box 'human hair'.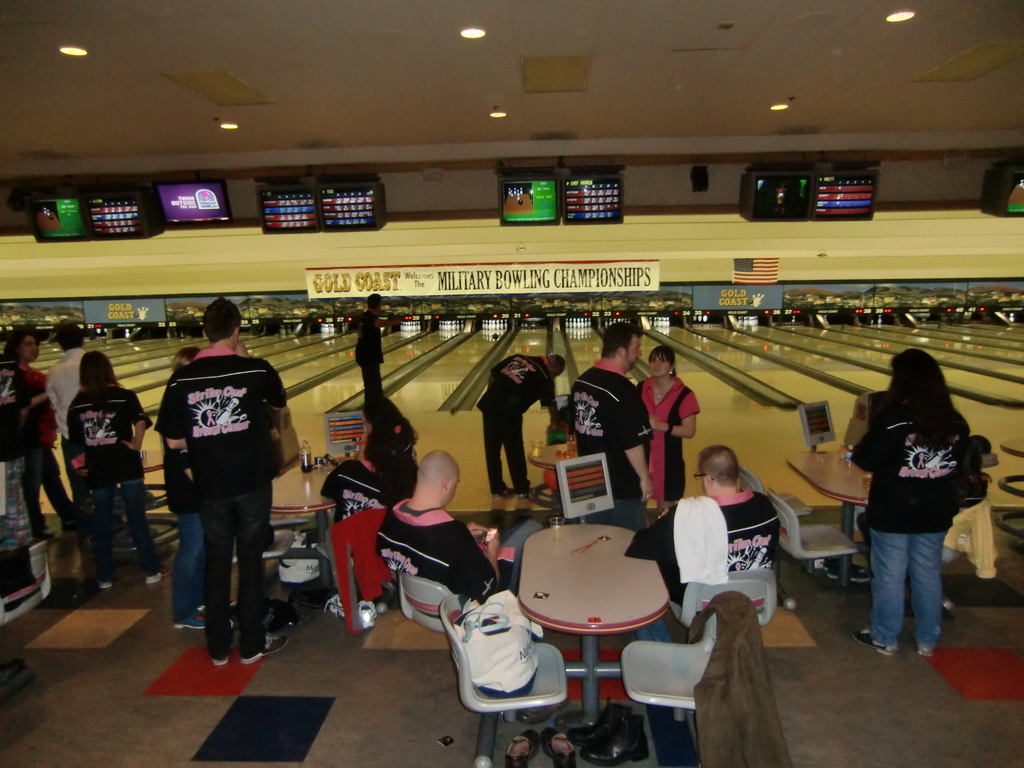
rect(171, 343, 197, 378).
